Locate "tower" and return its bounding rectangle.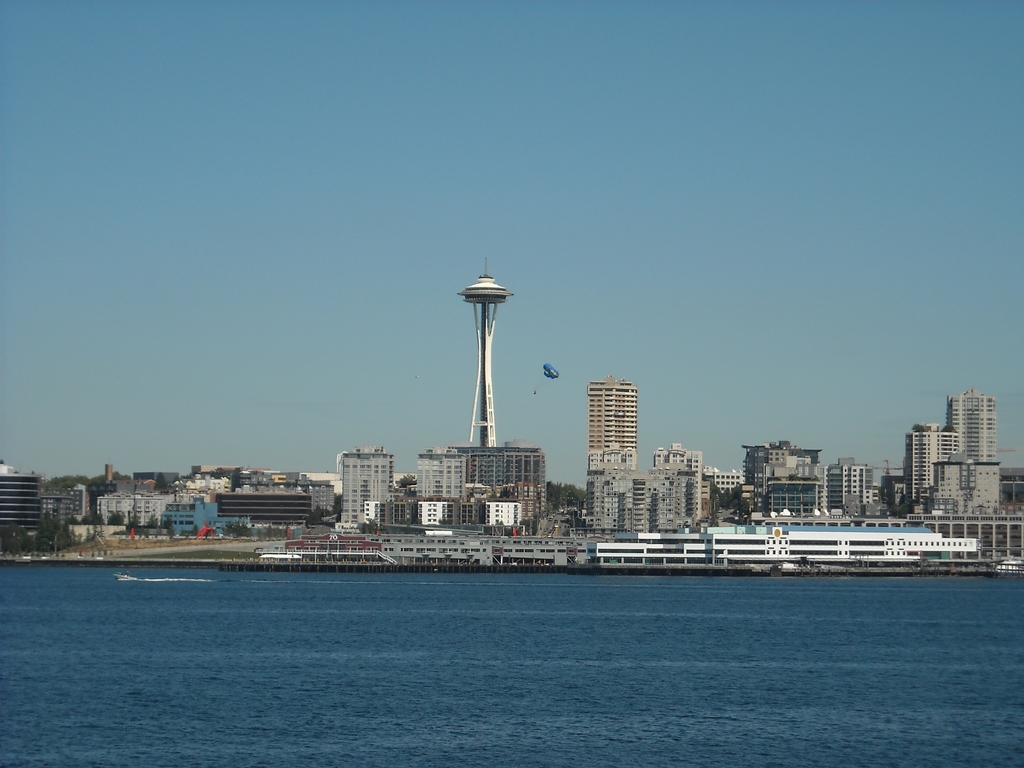
[left=460, top=260, right=509, bottom=446].
